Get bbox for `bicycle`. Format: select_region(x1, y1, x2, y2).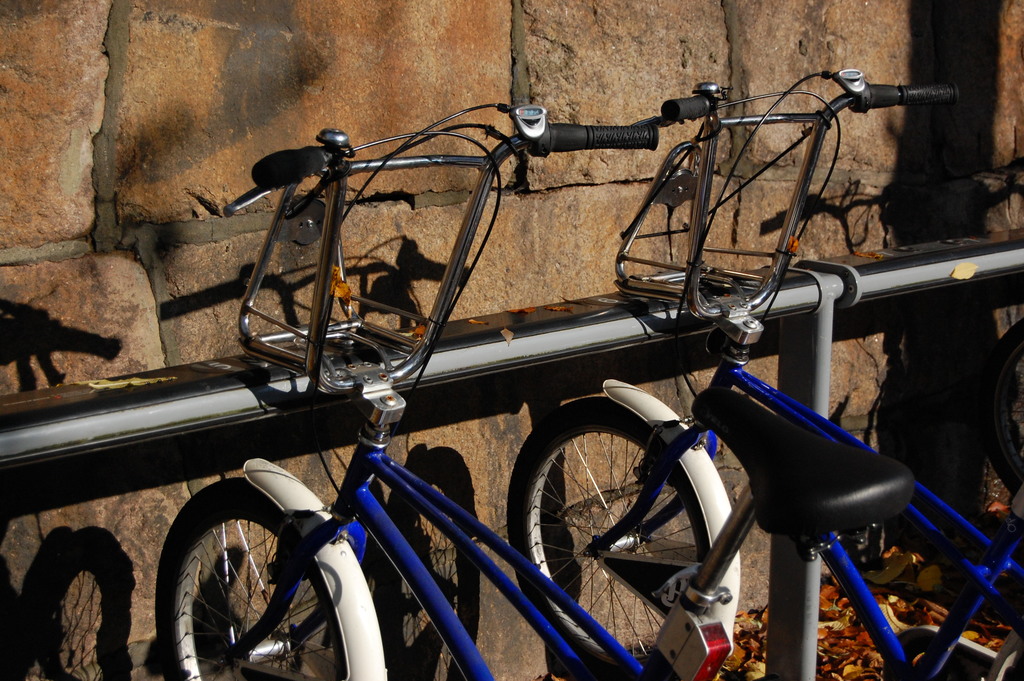
select_region(160, 103, 917, 680).
